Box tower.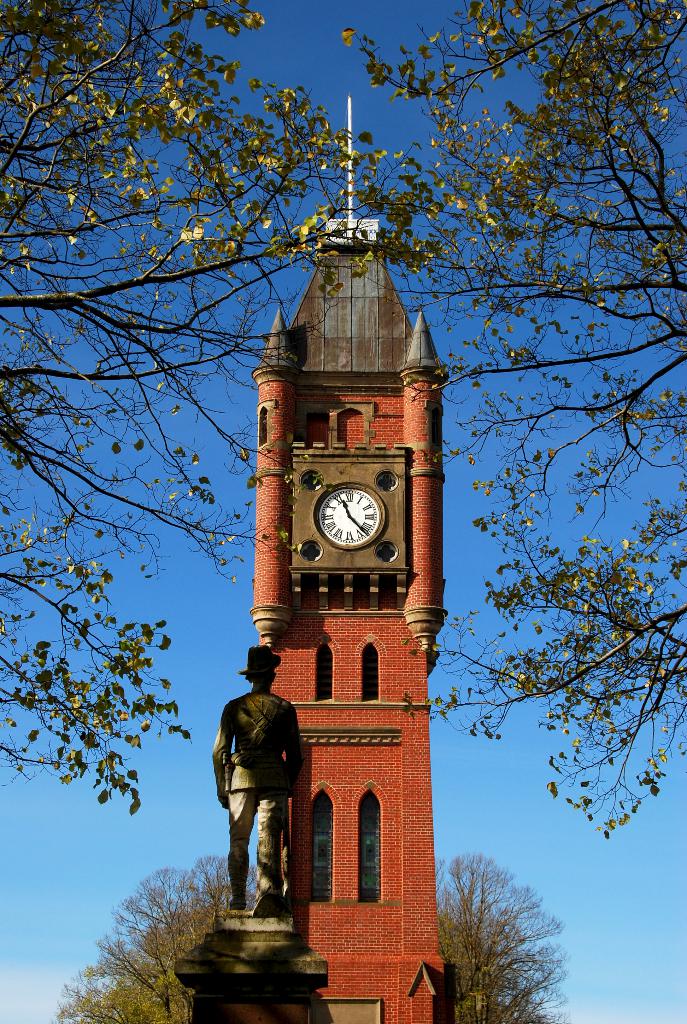
x1=226, y1=168, x2=450, y2=959.
